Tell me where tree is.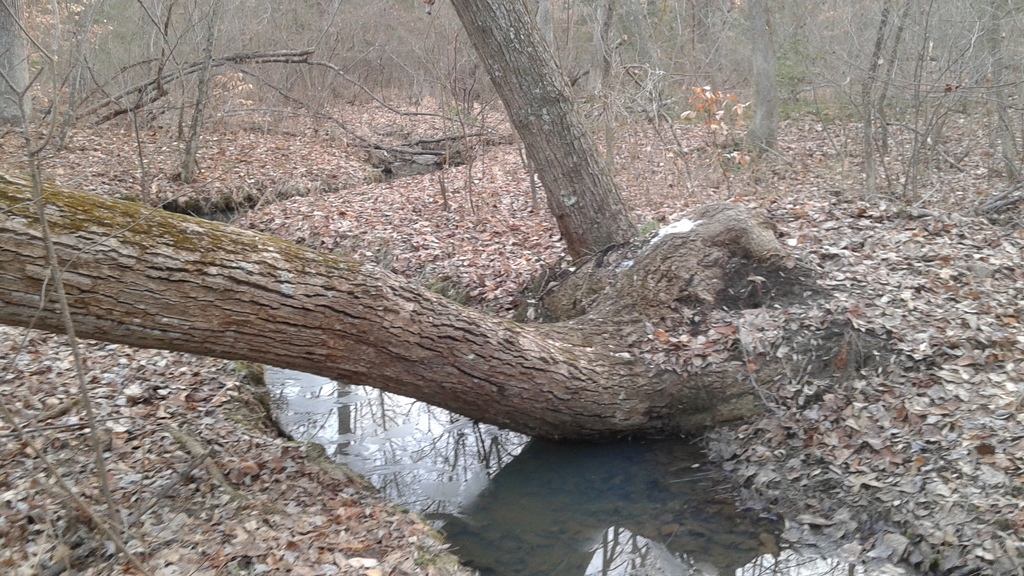
tree is at bbox=(0, 166, 847, 449).
